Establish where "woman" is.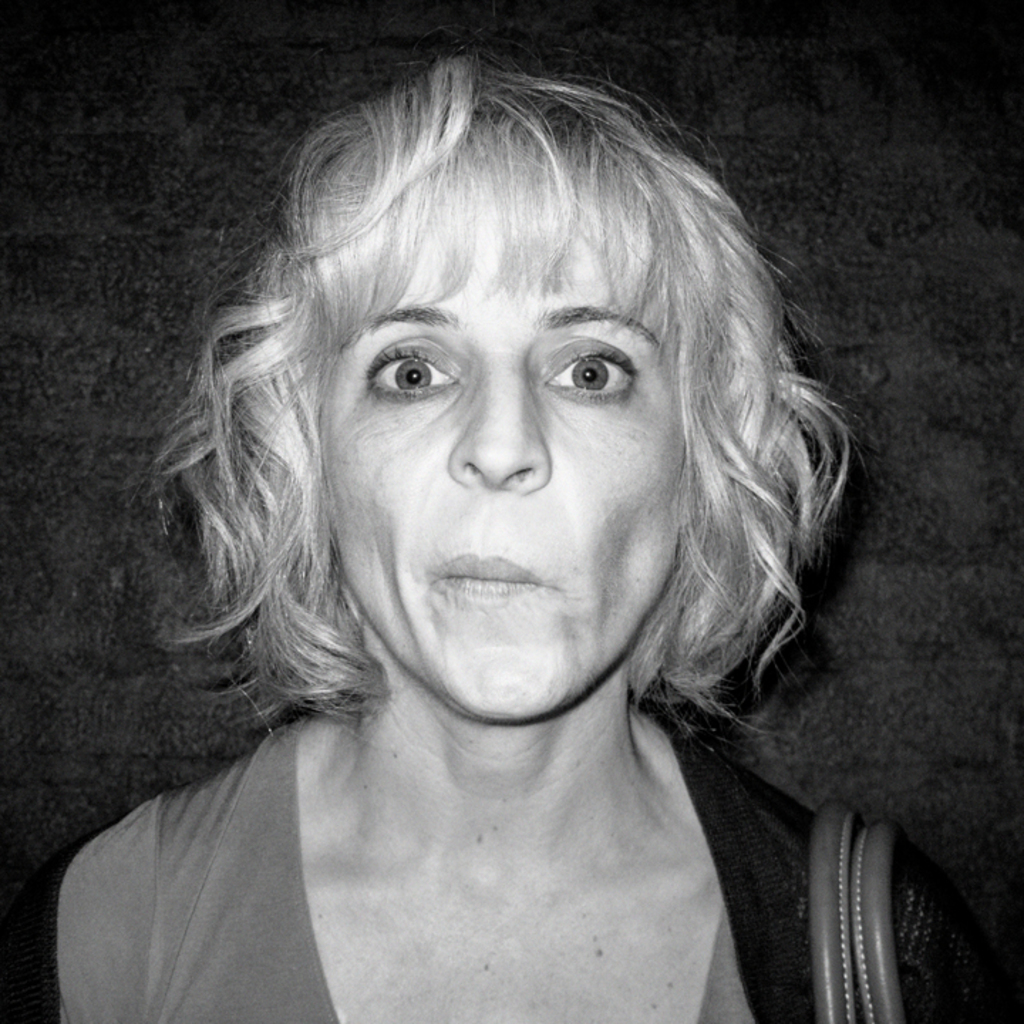
Established at box(70, 37, 923, 1004).
